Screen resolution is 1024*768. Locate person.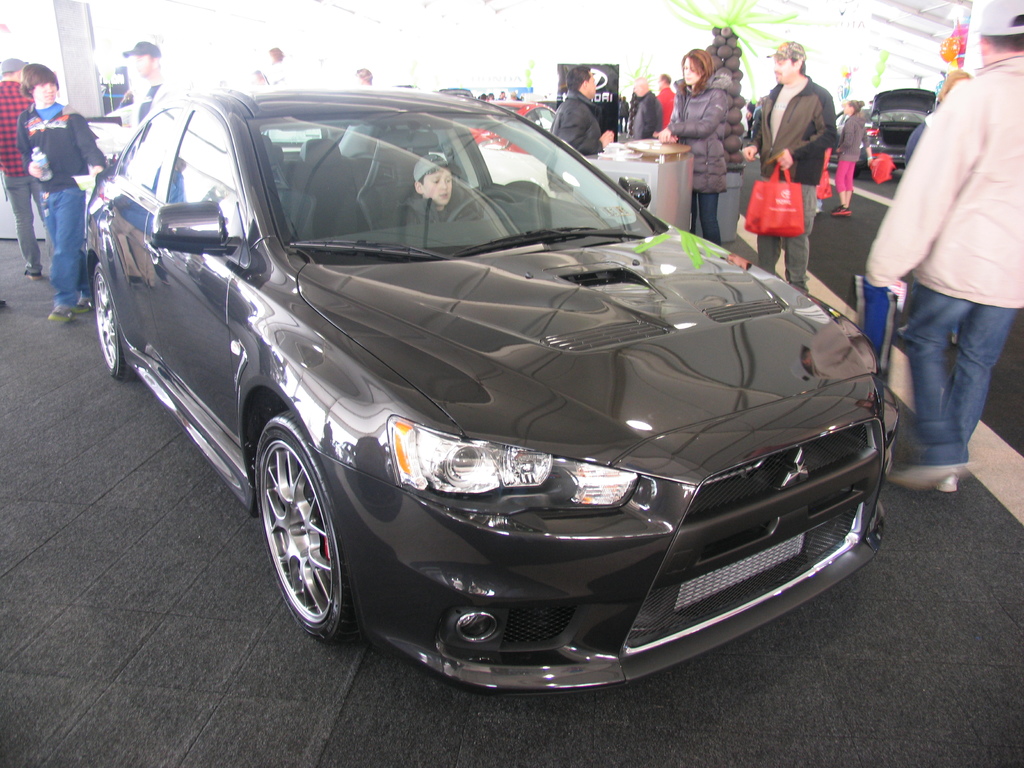
l=255, t=45, r=297, b=85.
